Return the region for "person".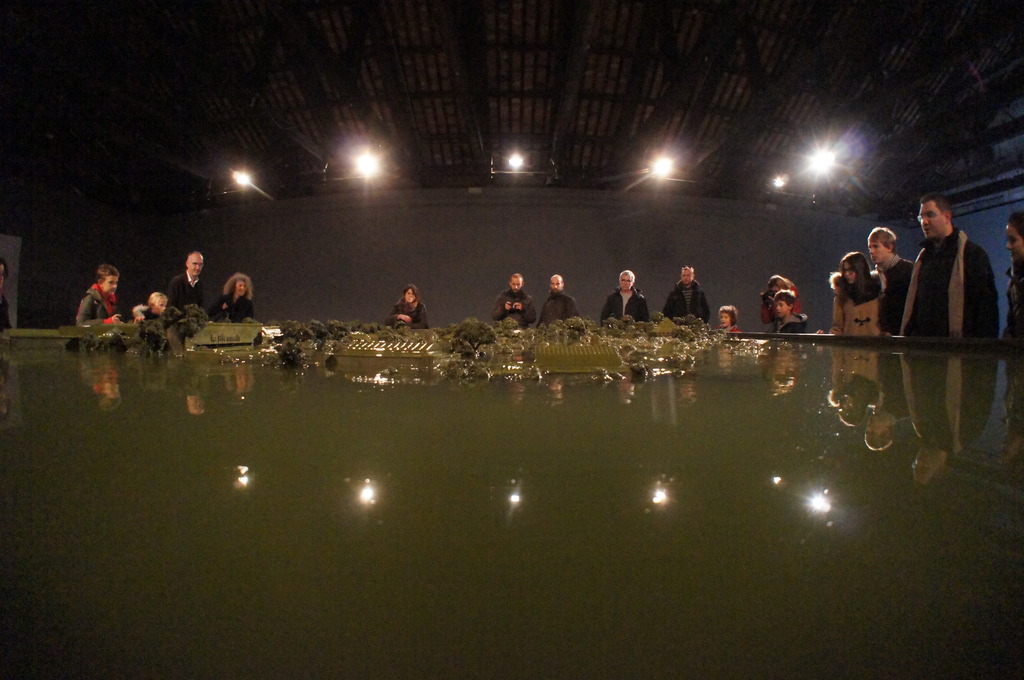
x1=769, y1=289, x2=805, y2=335.
